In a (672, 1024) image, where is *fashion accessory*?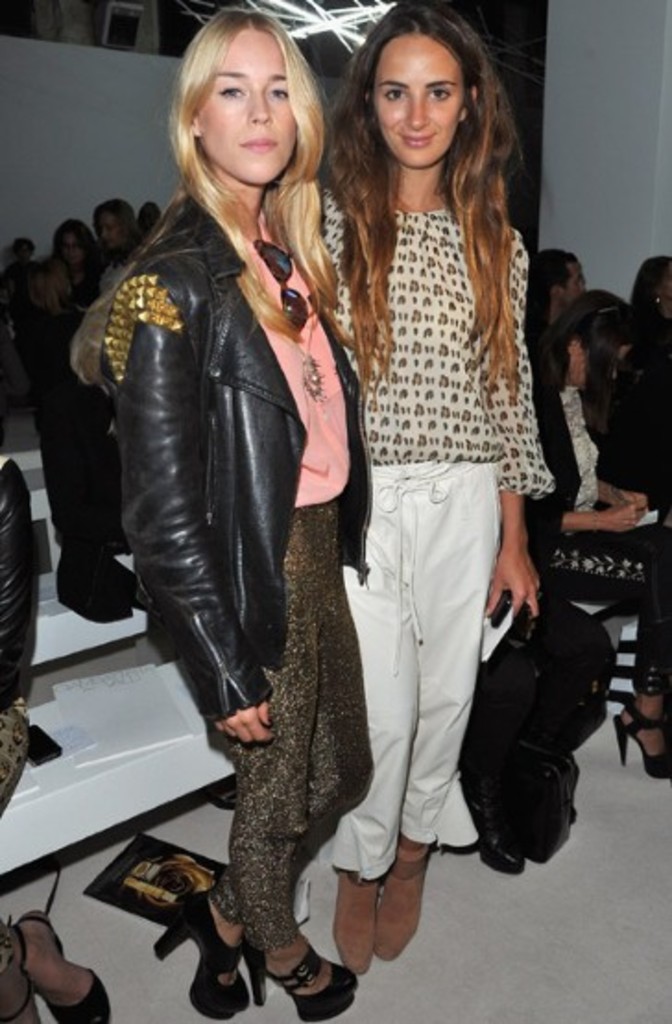
(left=329, top=858, right=380, bottom=967).
